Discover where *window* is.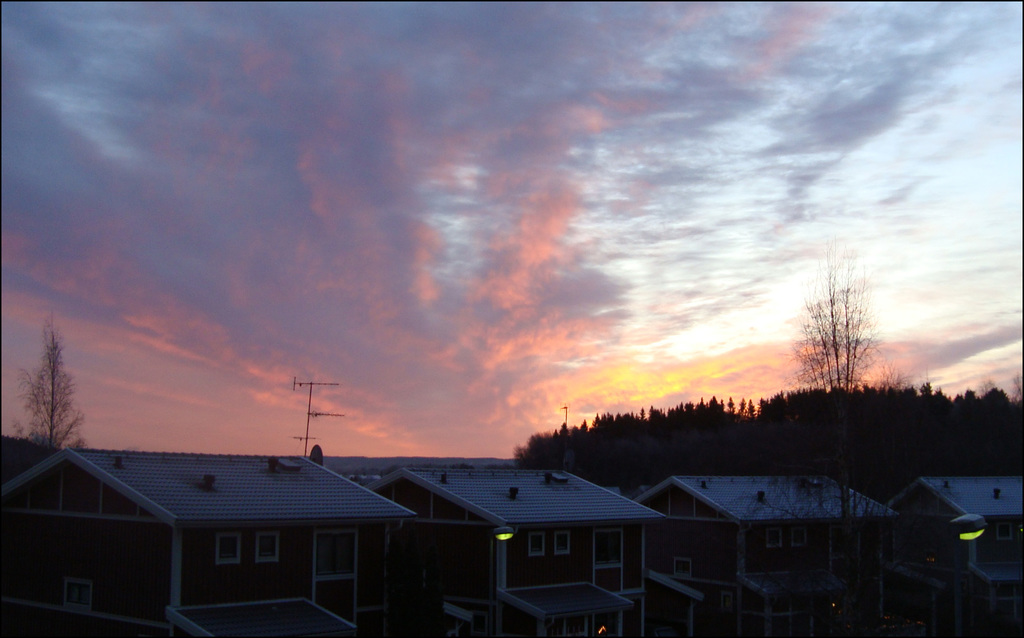
Discovered at pyautogui.locateOnScreen(54, 574, 97, 615).
